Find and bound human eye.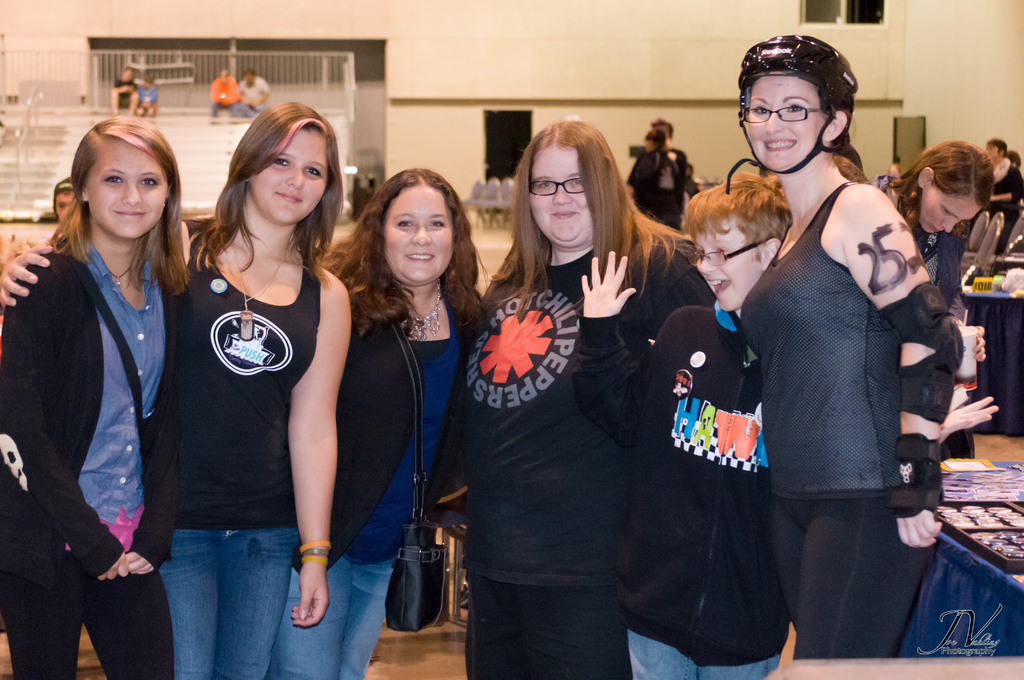
Bound: [x1=395, y1=220, x2=414, y2=229].
